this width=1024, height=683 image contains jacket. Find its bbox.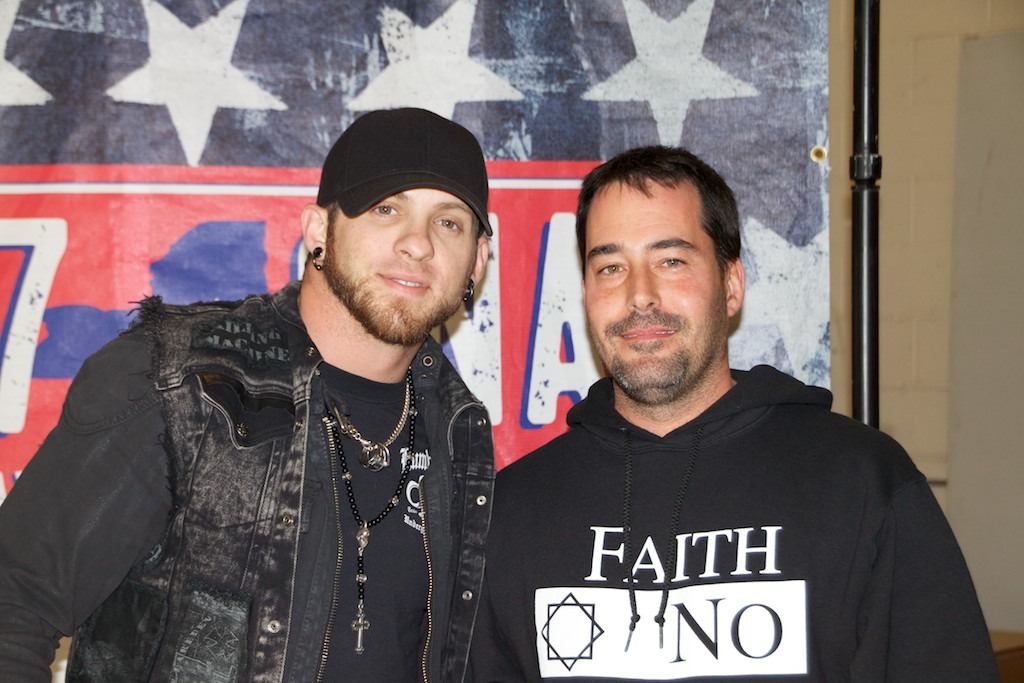
60 278 499 682.
